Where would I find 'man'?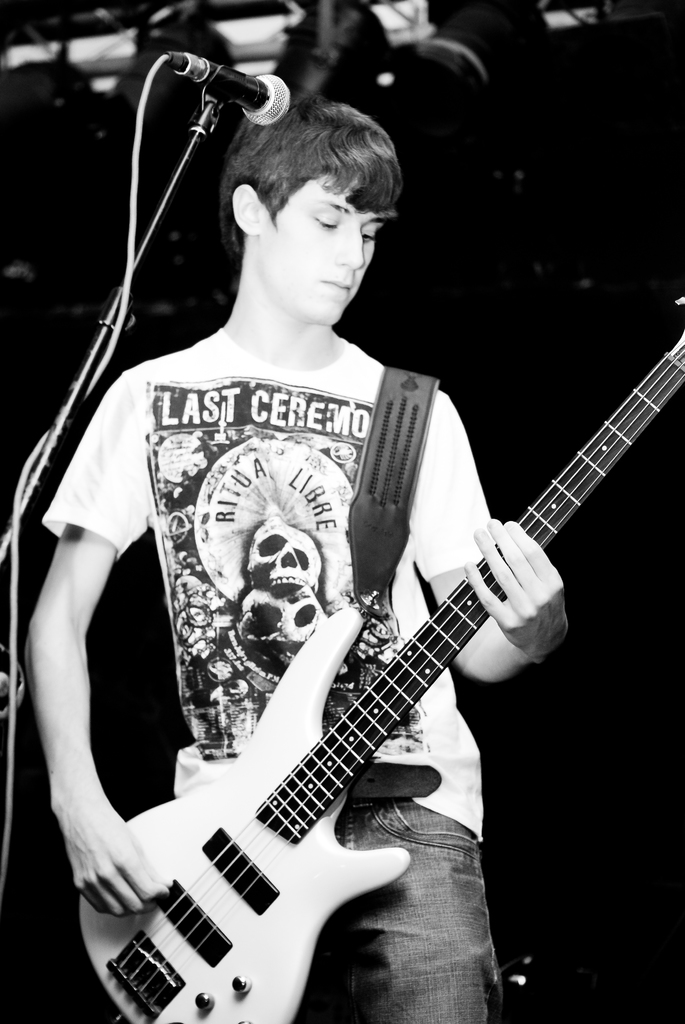
At 20,86,569,1023.
